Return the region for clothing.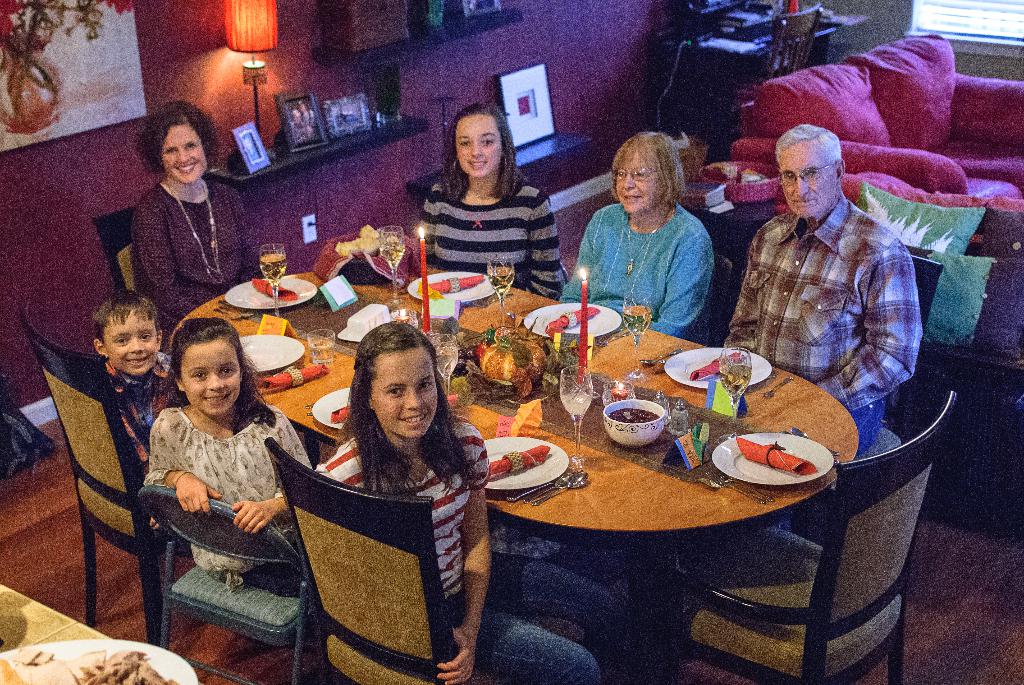
[314,414,628,684].
